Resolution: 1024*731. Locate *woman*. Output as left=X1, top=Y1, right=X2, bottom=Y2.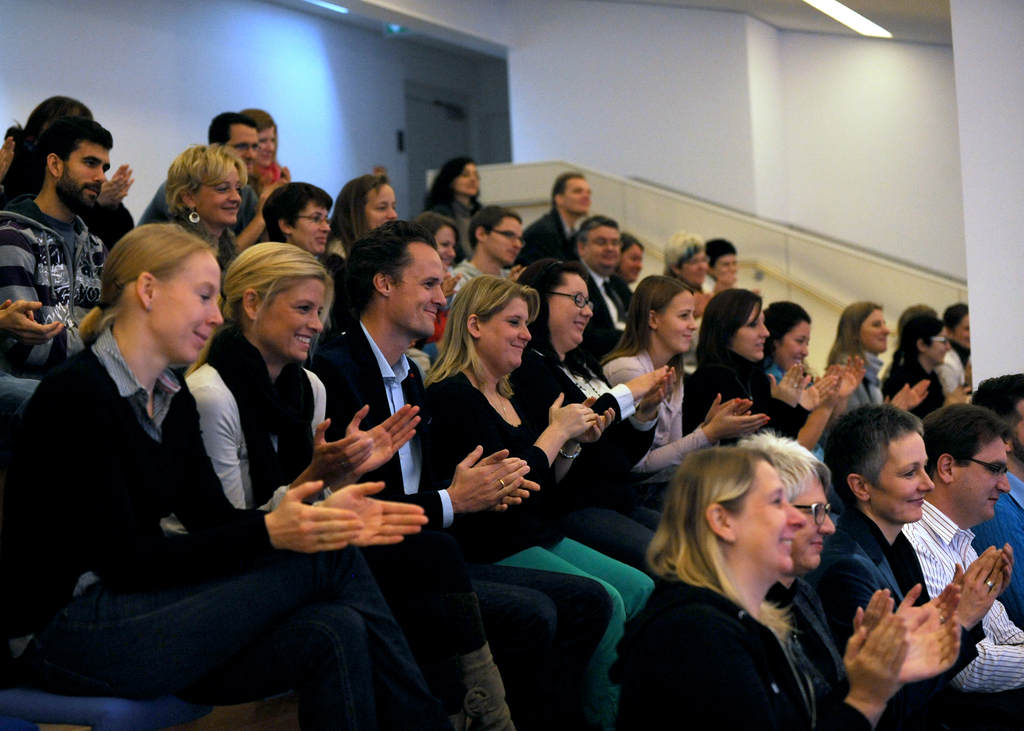
left=420, top=274, right=661, bottom=726.
